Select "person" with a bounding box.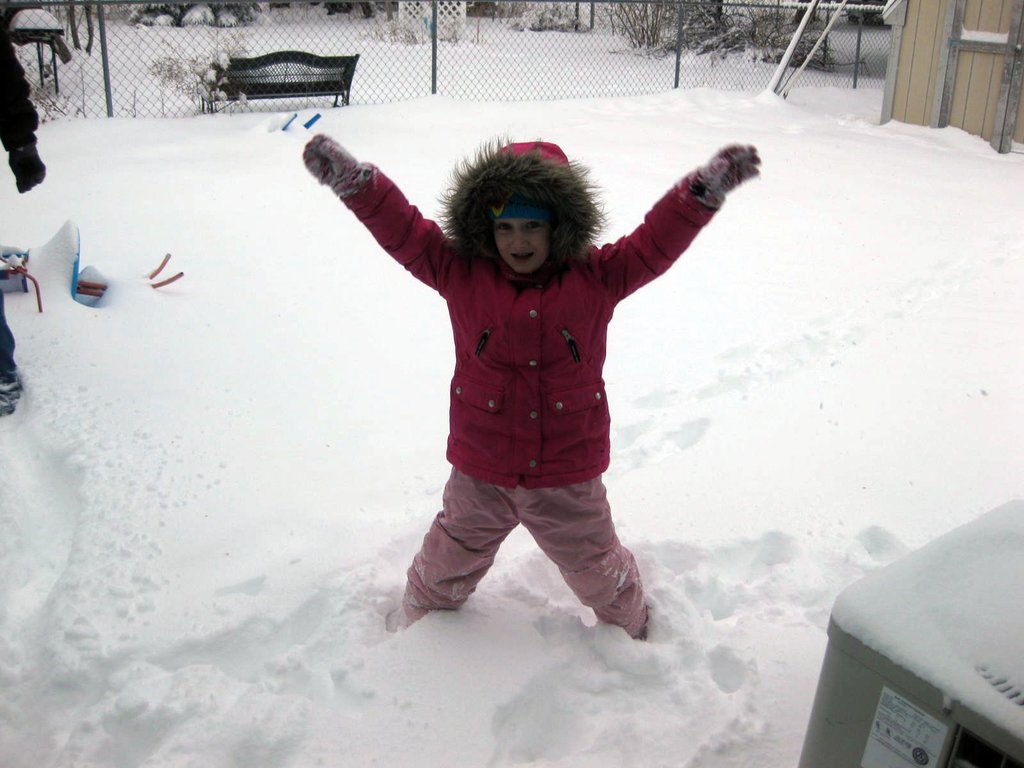
(0, 0, 44, 422).
